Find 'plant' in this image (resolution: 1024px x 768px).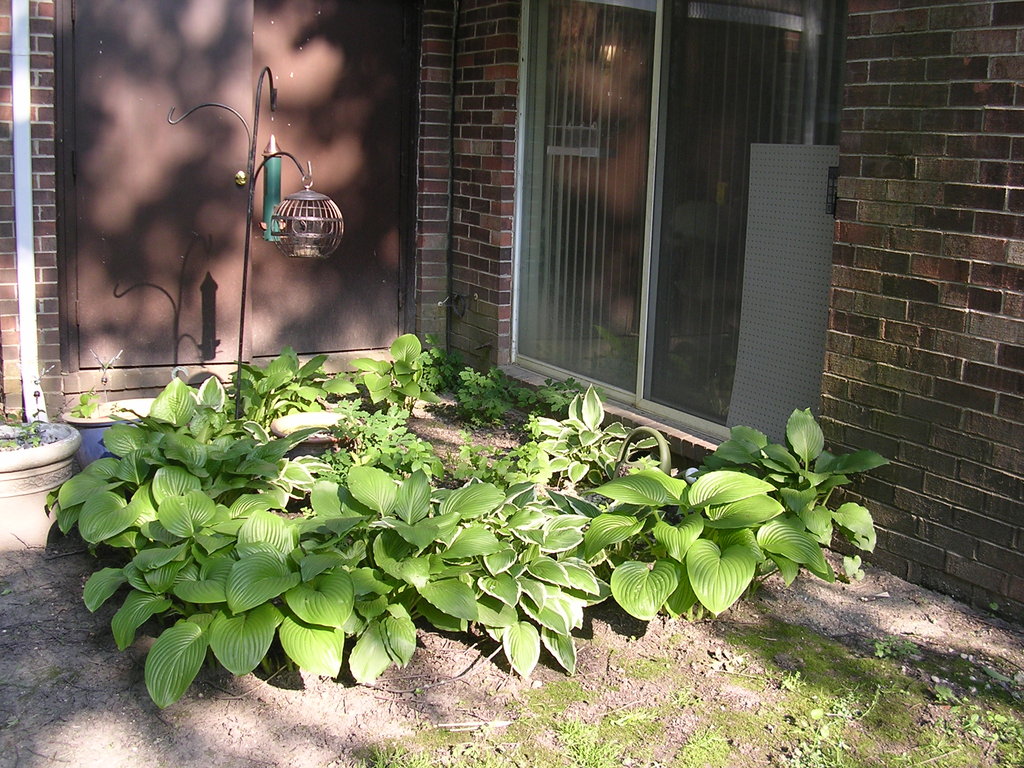
(333, 733, 439, 767).
